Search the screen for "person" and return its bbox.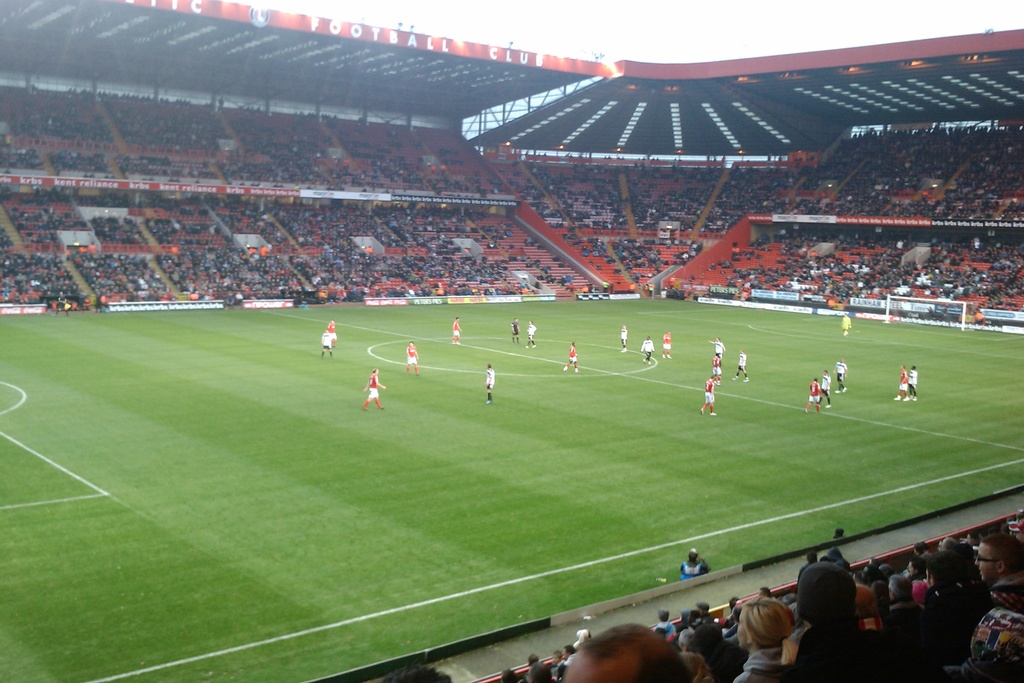
Found: left=321, top=331, right=333, bottom=357.
